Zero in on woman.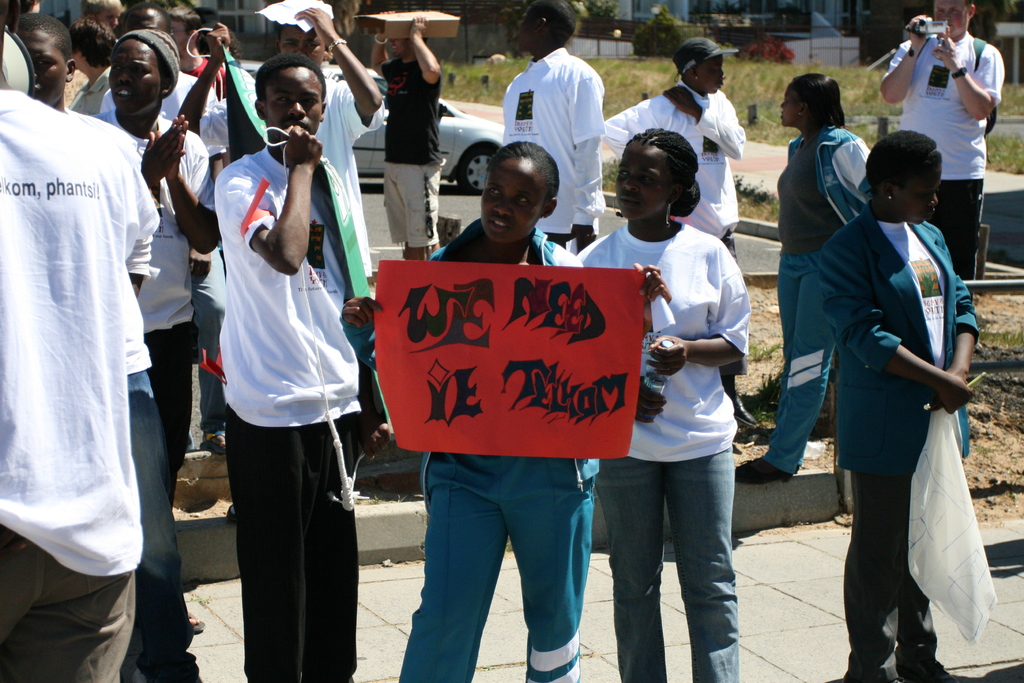
Zeroed in: [x1=342, y1=140, x2=669, y2=682].
